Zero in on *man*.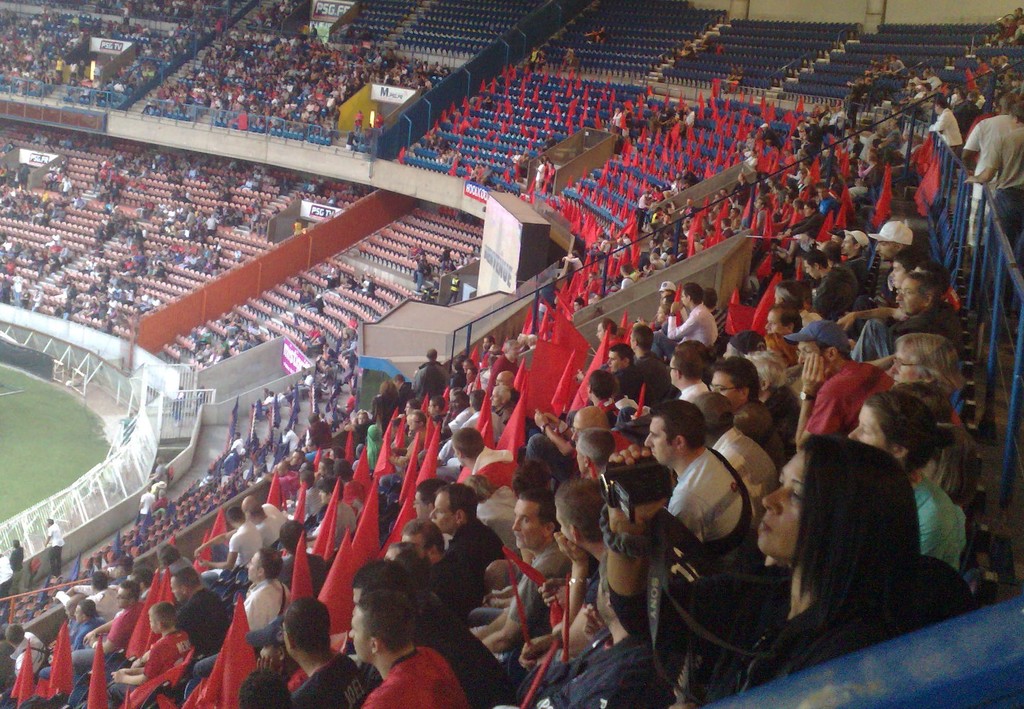
Zeroed in: (927,94,961,169).
